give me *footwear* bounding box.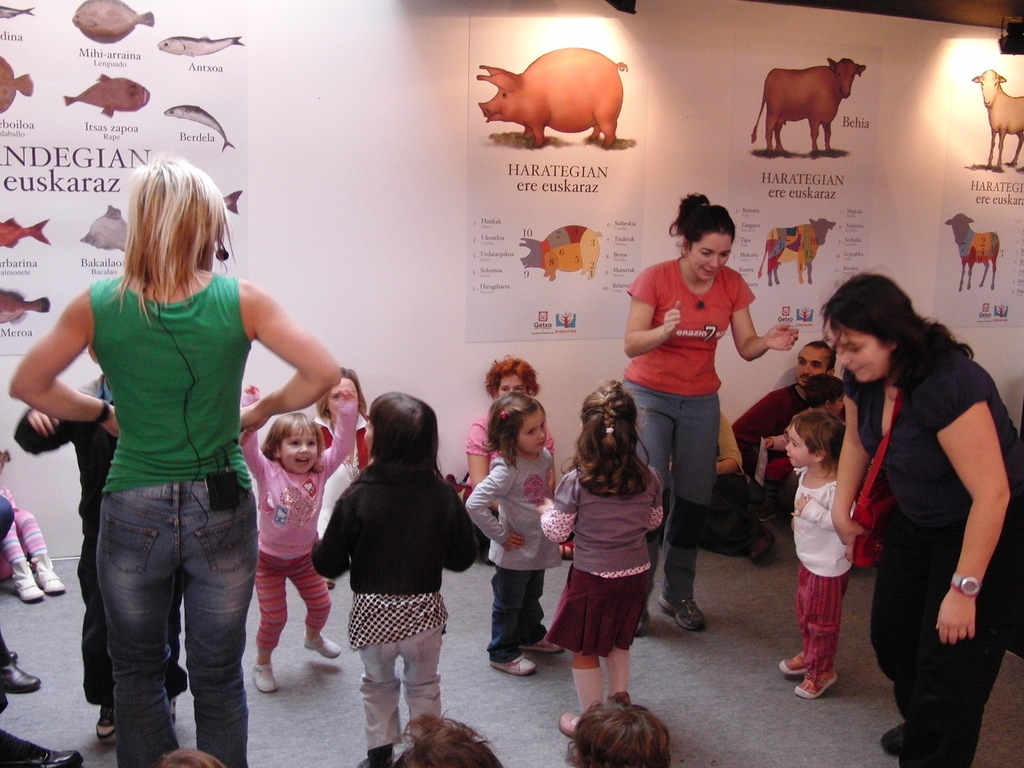
(x1=0, y1=653, x2=42, y2=696).
